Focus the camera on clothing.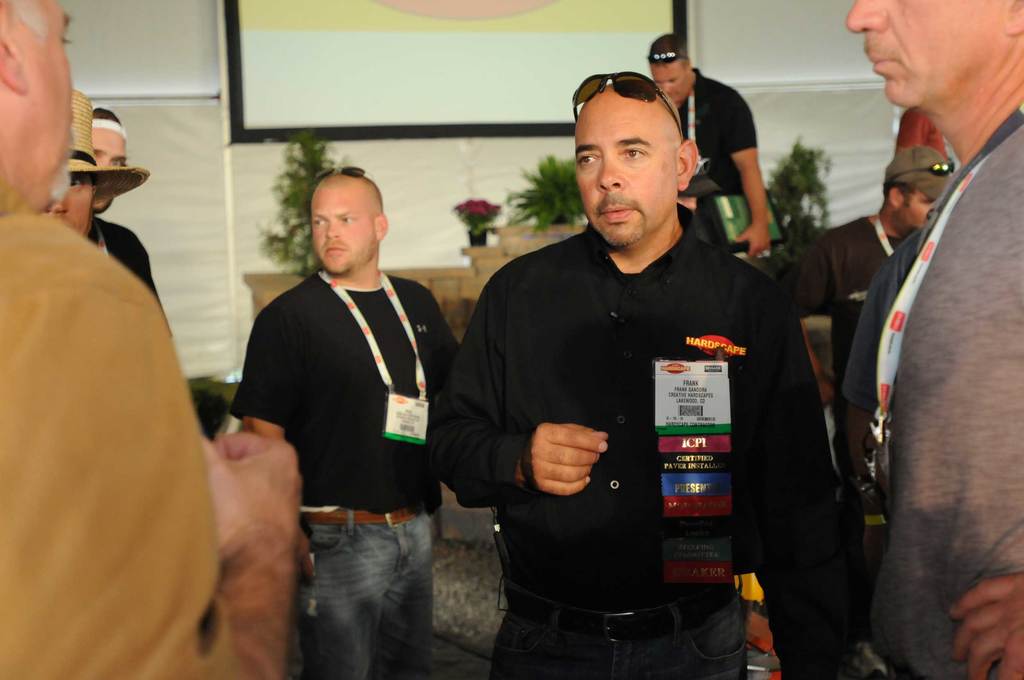
Focus region: left=656, top=64, right=760, bottom=245.
